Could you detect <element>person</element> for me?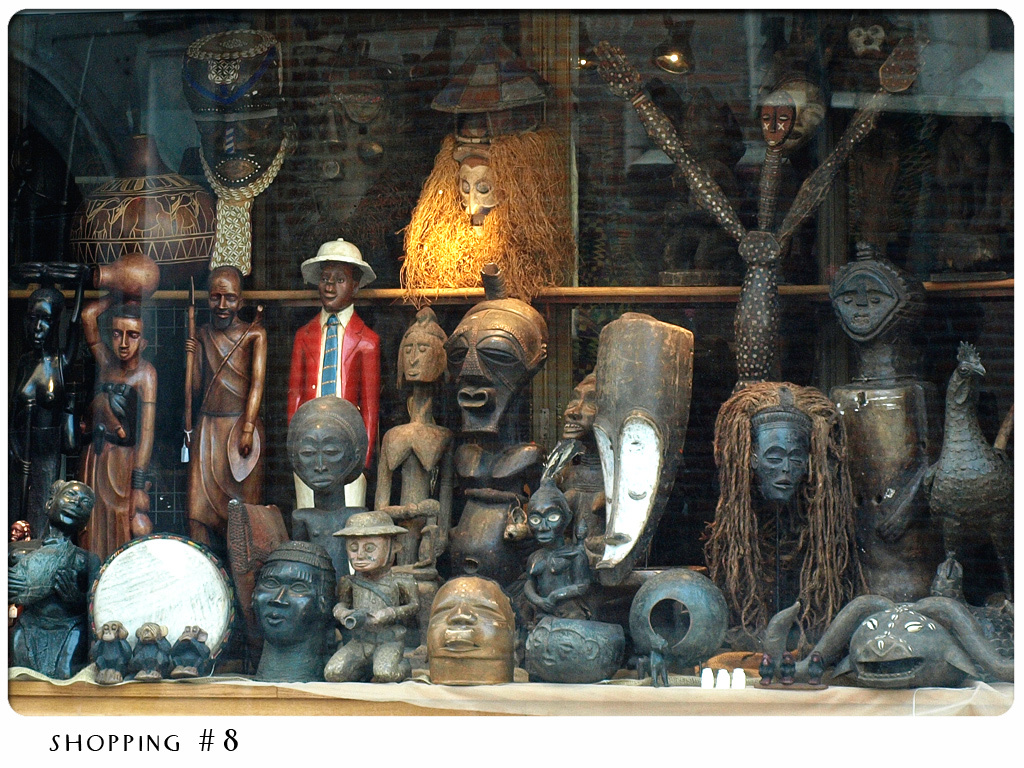
Detection result: (x1=322, y1=507, x2=417, y2=686).
